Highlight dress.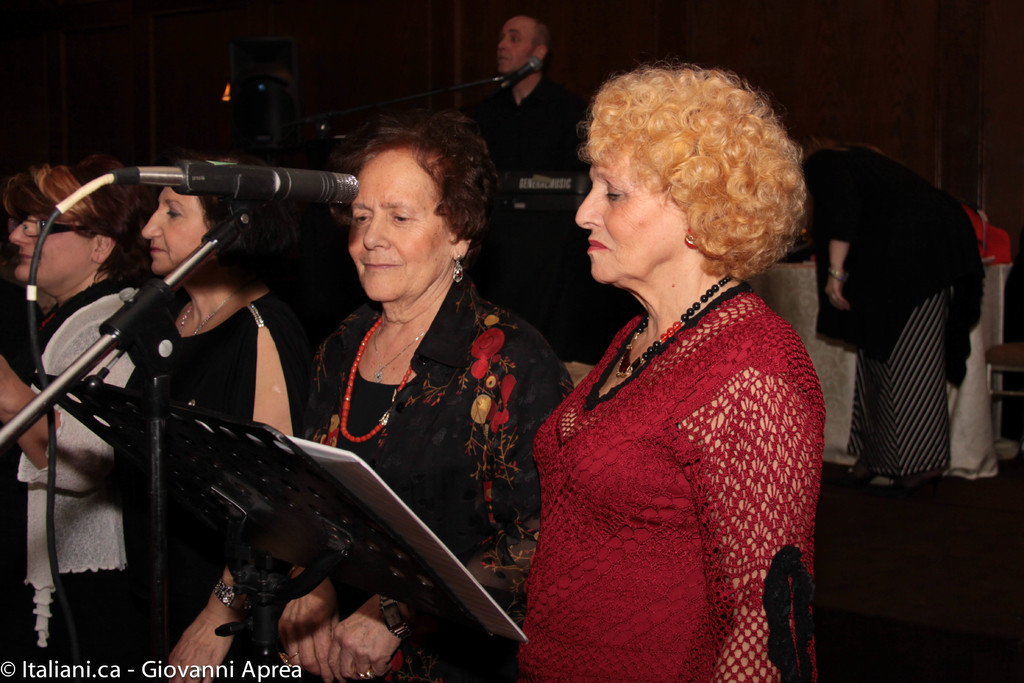
Highlighted region: box=[0, 272, 154, 680].
